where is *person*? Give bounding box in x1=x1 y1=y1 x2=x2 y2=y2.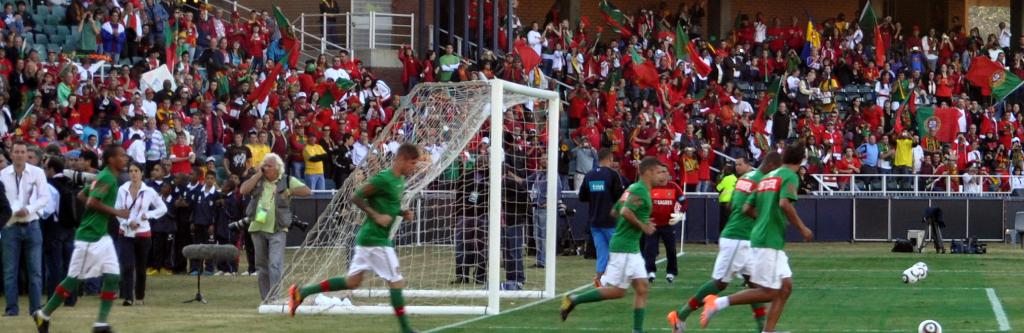
x1=669 y1=145 x2=783 y2=332.
